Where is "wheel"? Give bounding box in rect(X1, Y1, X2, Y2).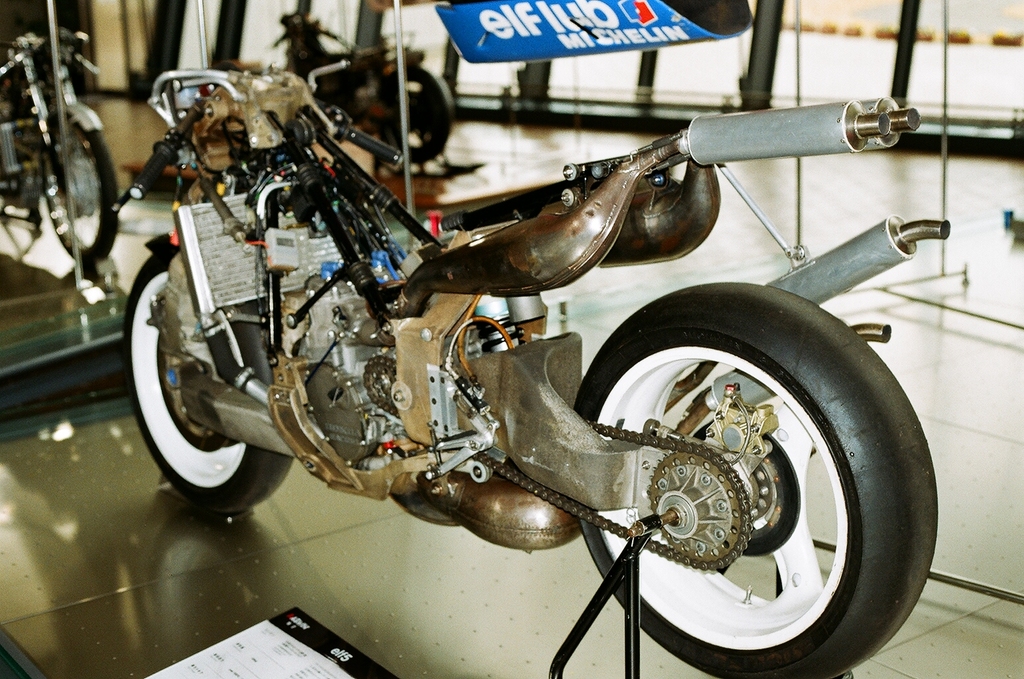
rect(123, 242, 309, 519).
